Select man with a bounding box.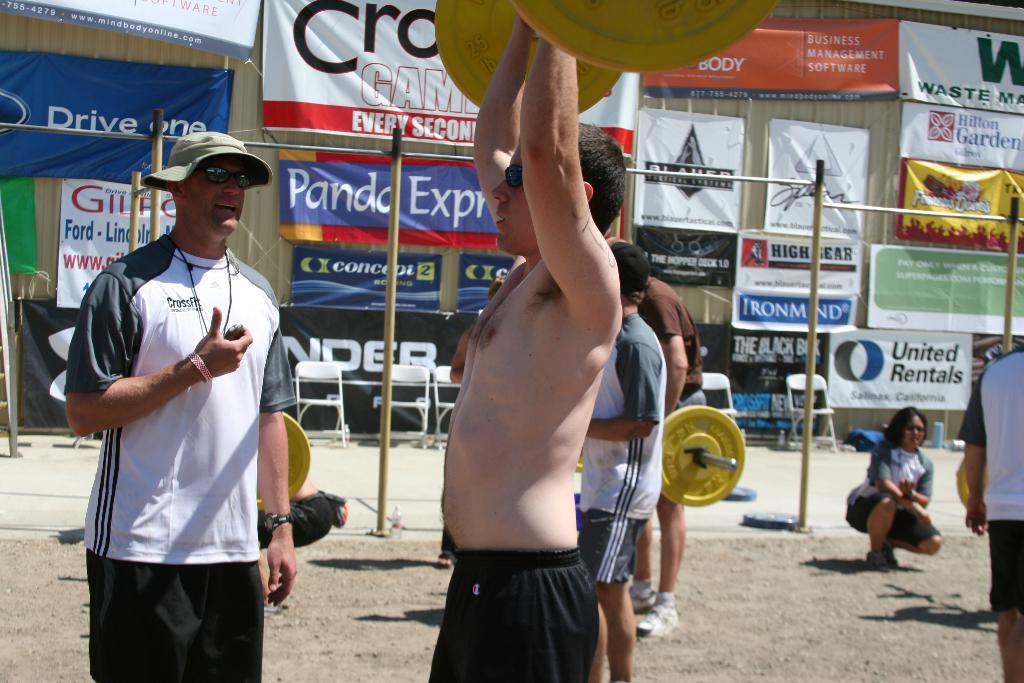
(601,229,698,626).
